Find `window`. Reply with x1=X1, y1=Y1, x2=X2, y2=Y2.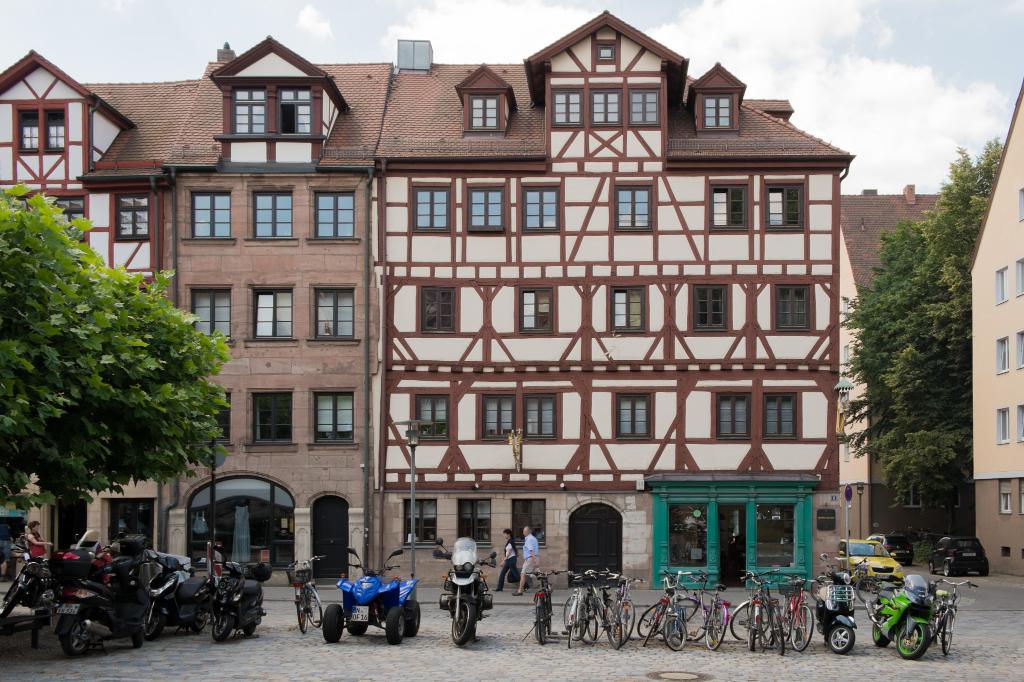
x1=8, y1=98, x2=68, y2=162.
